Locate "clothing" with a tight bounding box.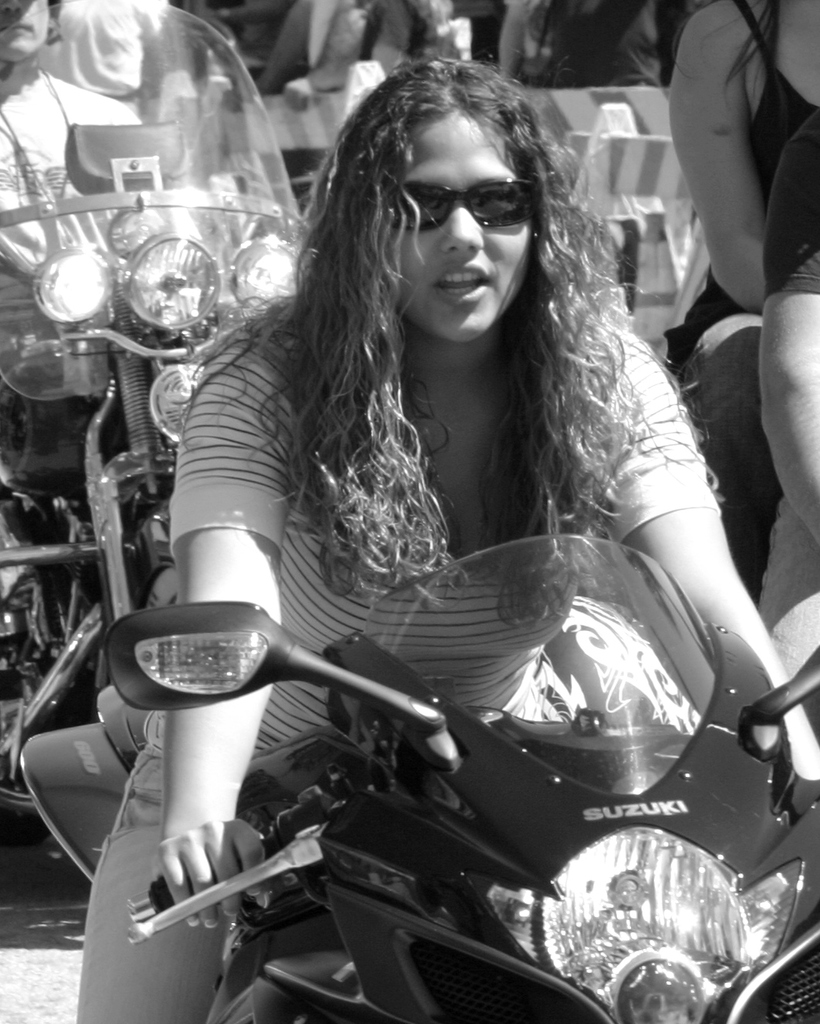
[553, 0, 700, 85].
